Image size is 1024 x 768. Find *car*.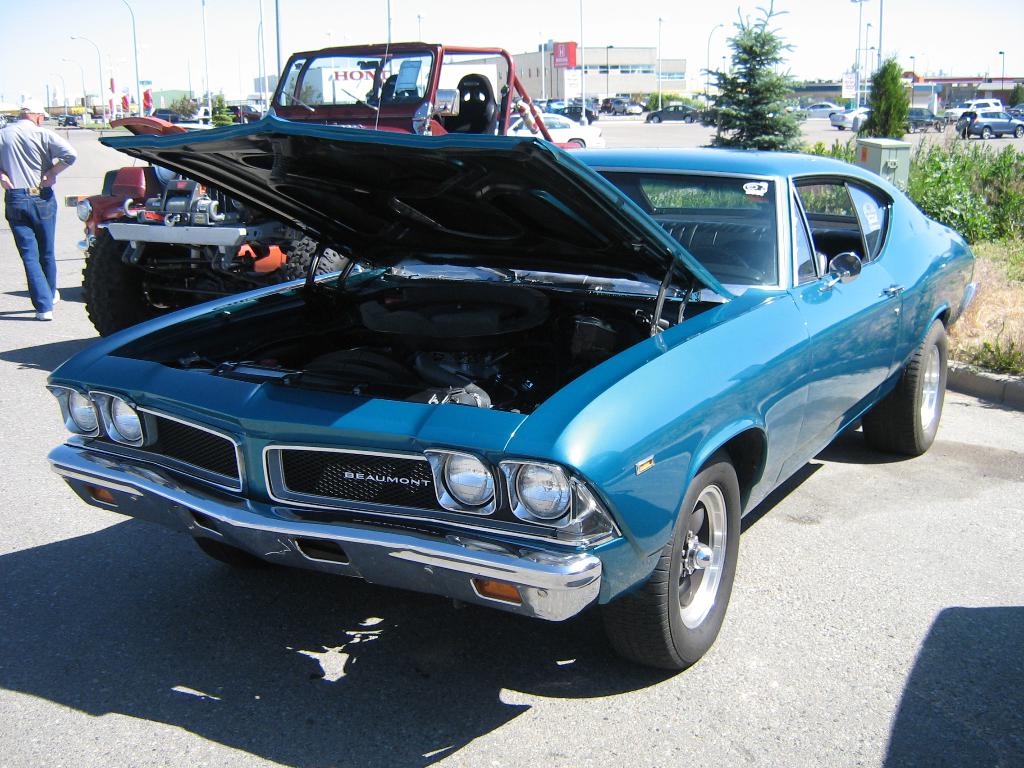
rect(648, 102, 700, 124).
